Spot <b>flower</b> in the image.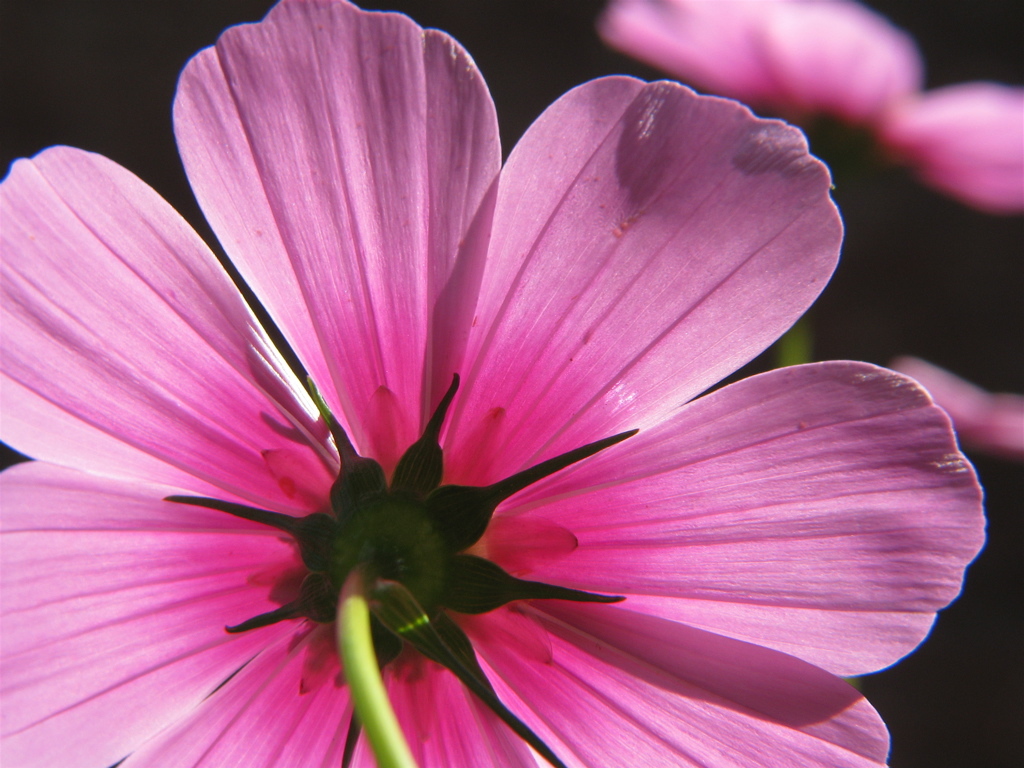
<b>flower</b> found at (left=884, top=347, right=1023, bottom=458).
